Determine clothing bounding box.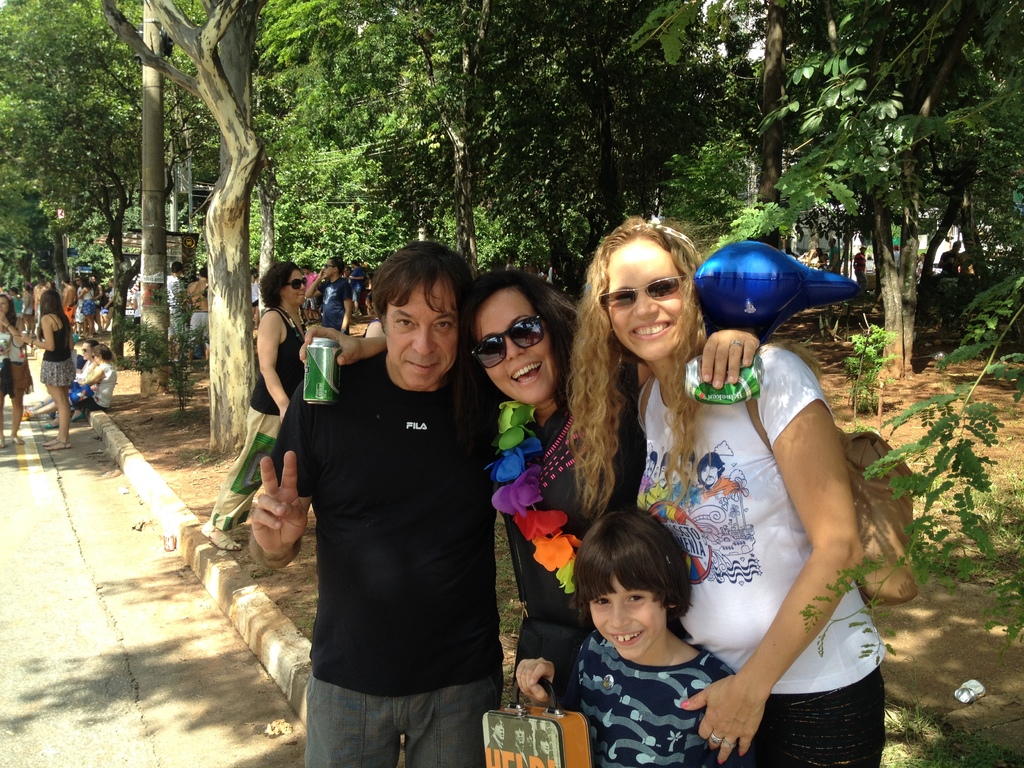
Determined: x1=818, y1=251, x2=828, y2=273.
